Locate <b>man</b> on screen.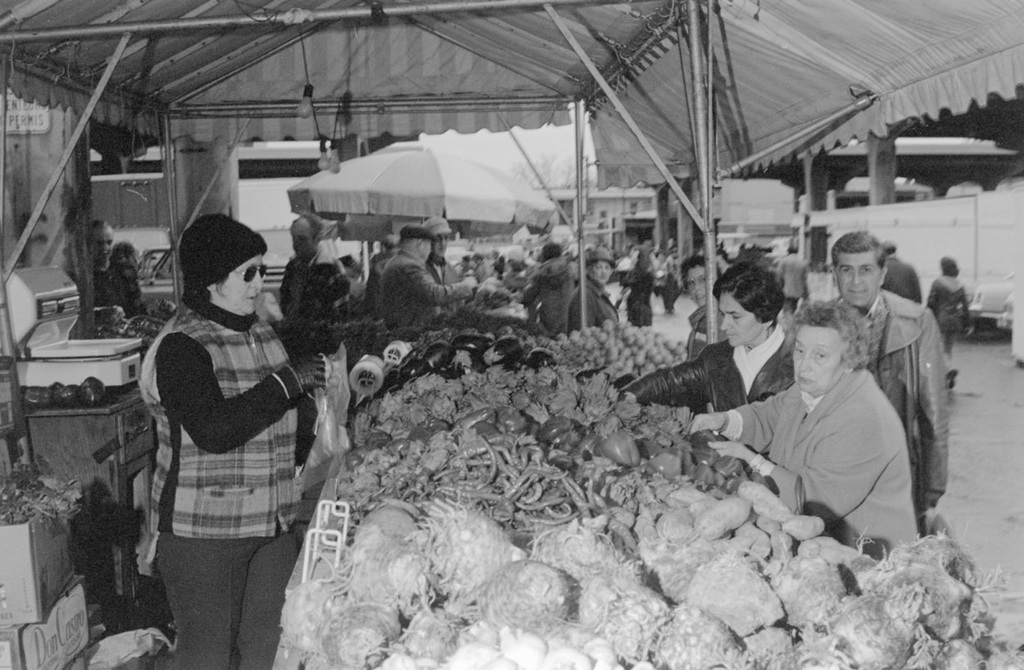
On screen at x1=515 y1=240 x2=570 y2=345.
